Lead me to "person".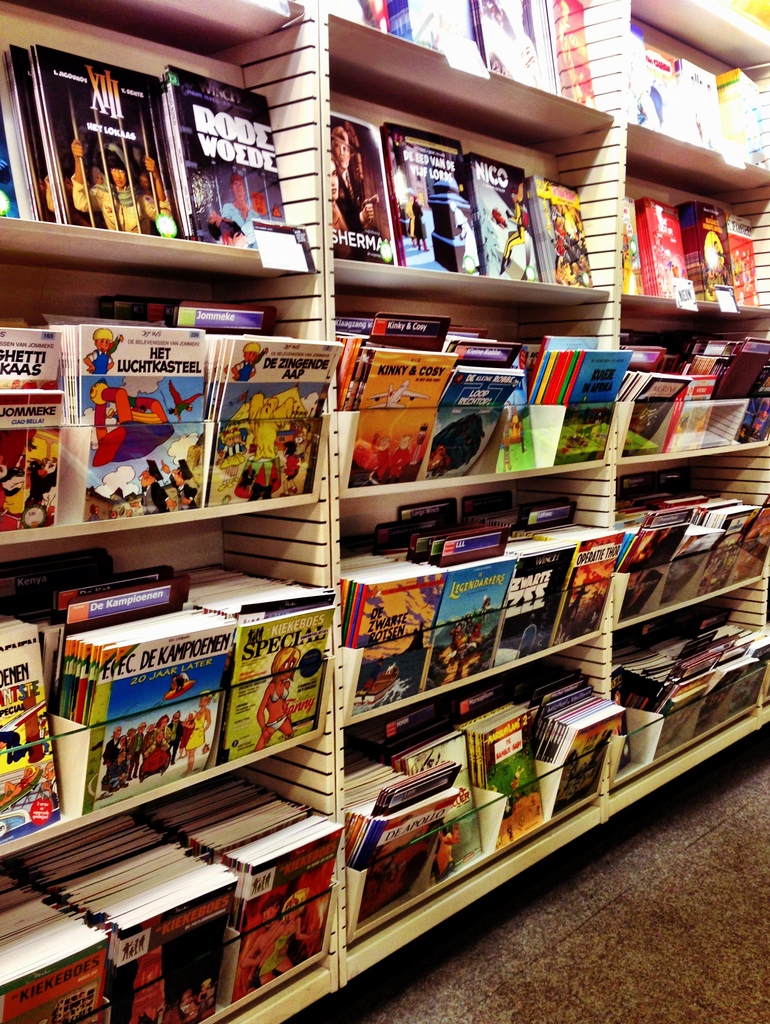
Lead to BBox(254, 649, 296, 753).
